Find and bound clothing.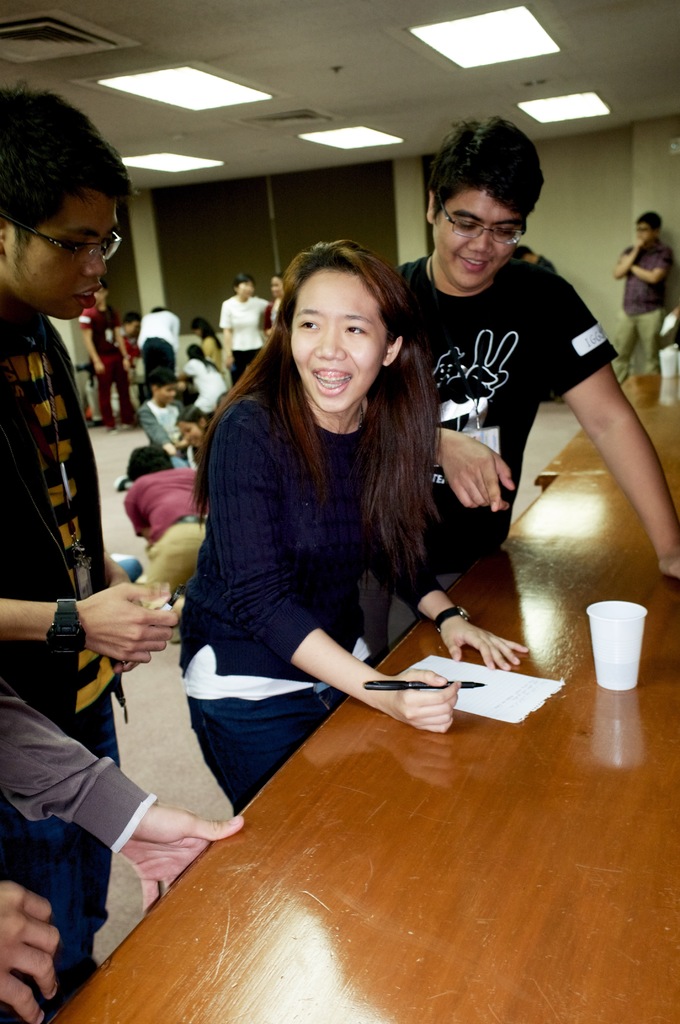
Bound: pyautogui.locateOnScreen(136, 308, 182, 387).
